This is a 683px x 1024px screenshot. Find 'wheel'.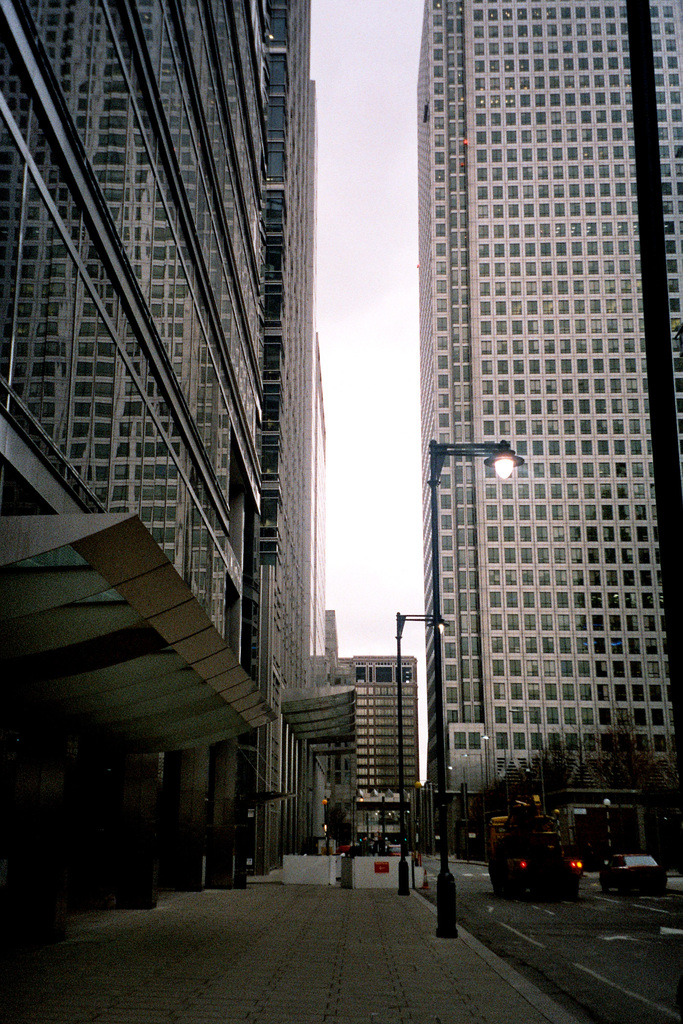
Bounding box: {"left": 647, "top": 888, "right": 661, "bottom": 895}.
